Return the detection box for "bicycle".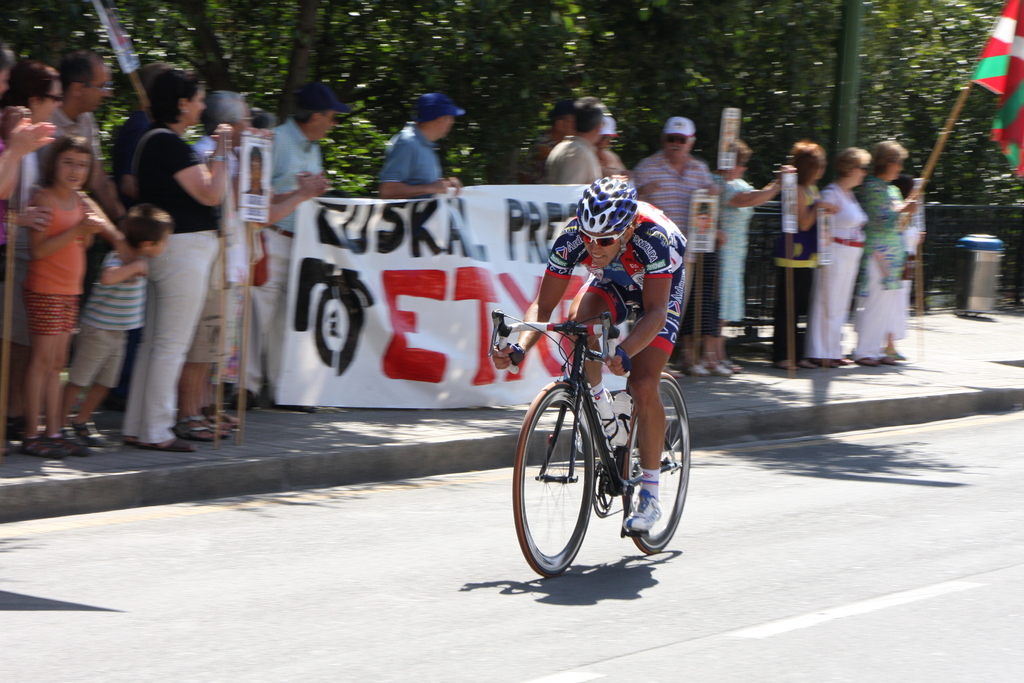
left=505, top=293, right=707, bottom=584.
